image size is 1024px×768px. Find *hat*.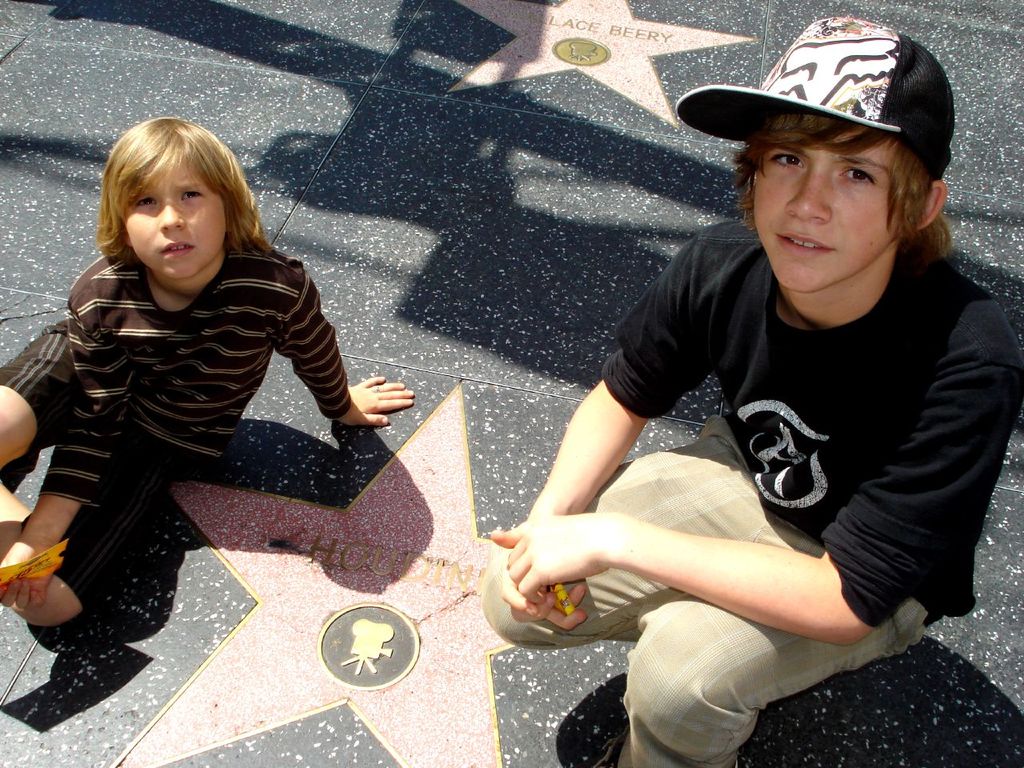
box=[674, 17, 957, 178].
